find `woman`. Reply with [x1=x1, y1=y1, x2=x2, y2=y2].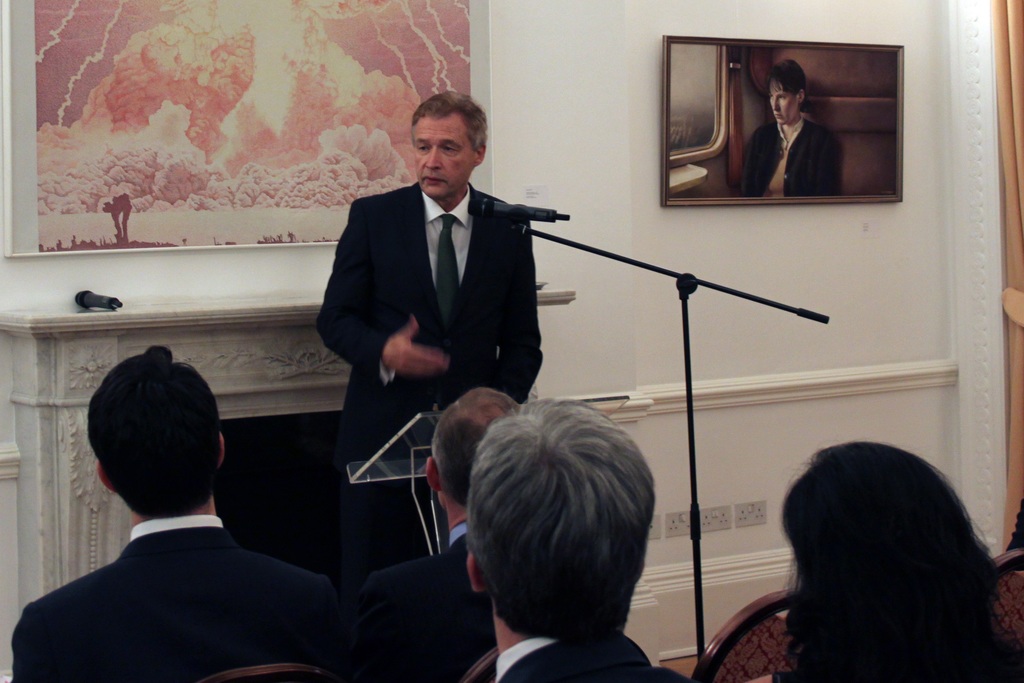
[x1=751, y1=440, x2=1023, y2=682].
